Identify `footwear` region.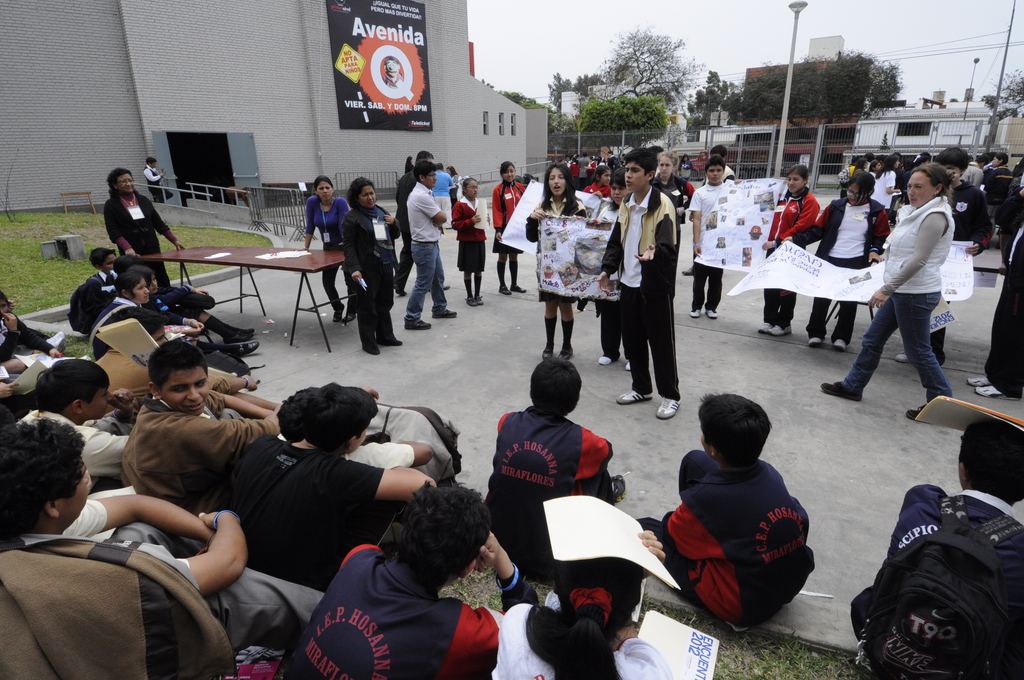
Region: BBox(965, 371, 991, 393).
